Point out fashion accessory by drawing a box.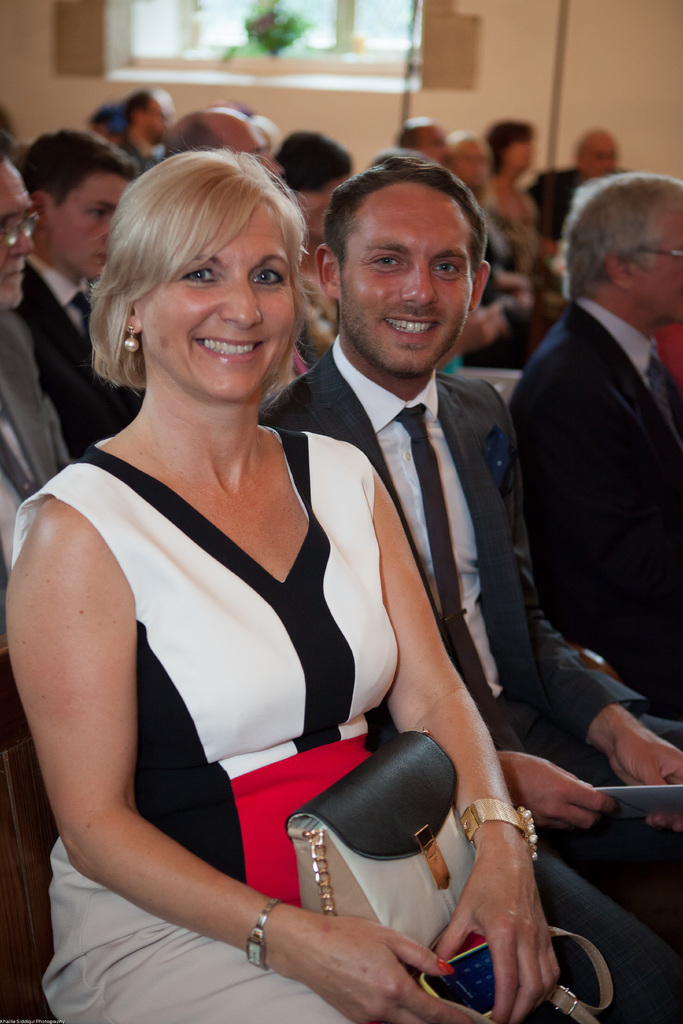
[x1=422, y1=926, x2=609, y2=1023].
